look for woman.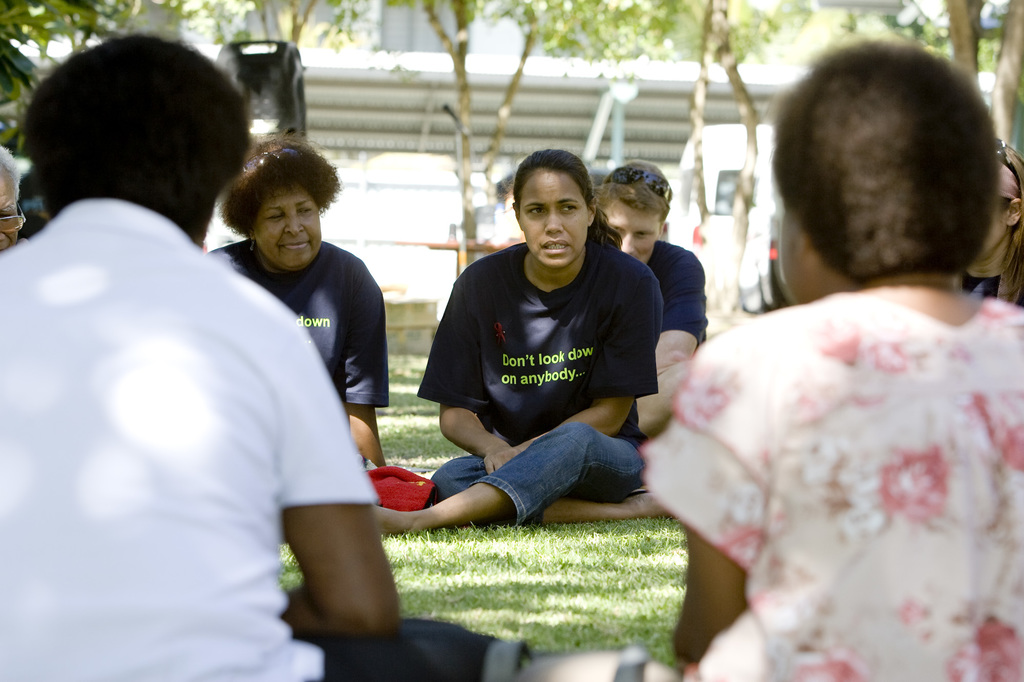
Found: bbox=(411, 151, 688, 566).
